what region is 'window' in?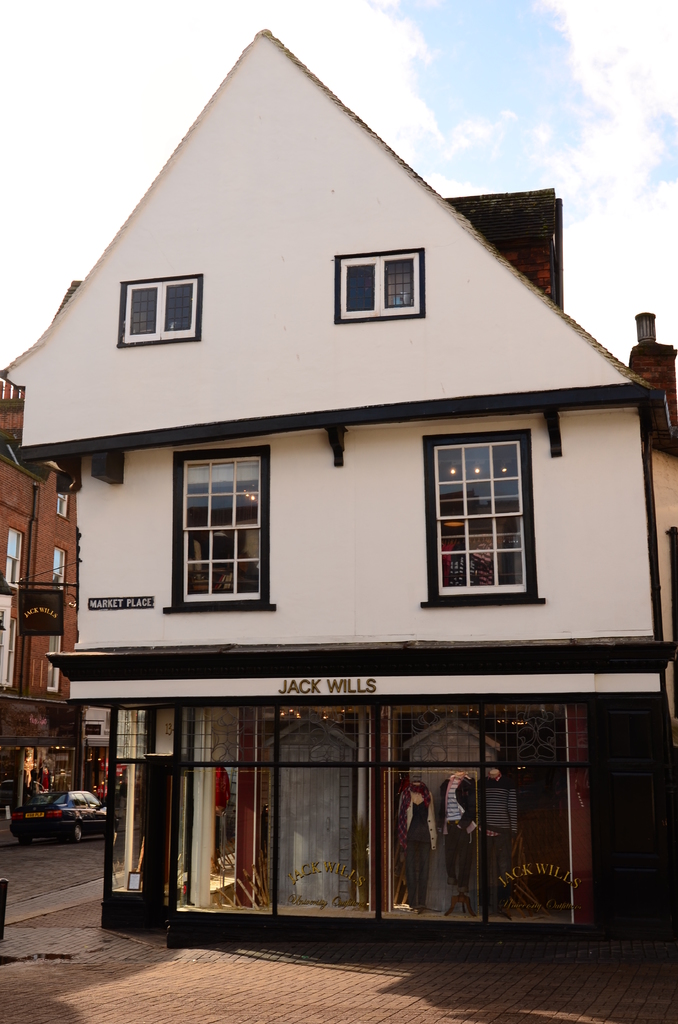
{"left": 53, "top": 548, "right": 63, "bottom": 587}.
